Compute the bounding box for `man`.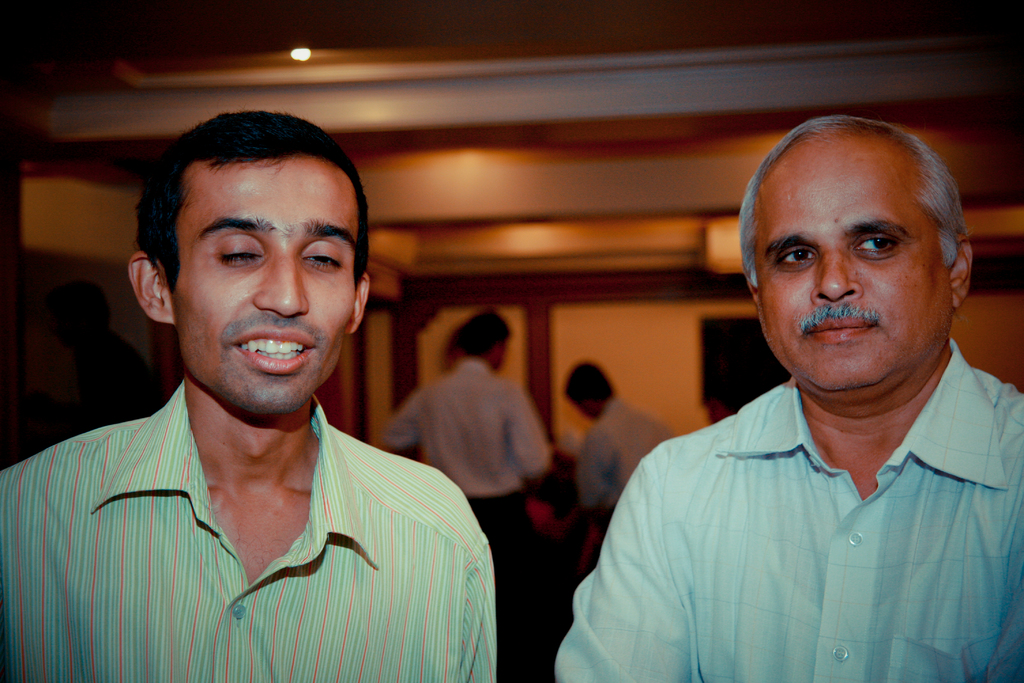
box=[45, 278, 166, 425].
